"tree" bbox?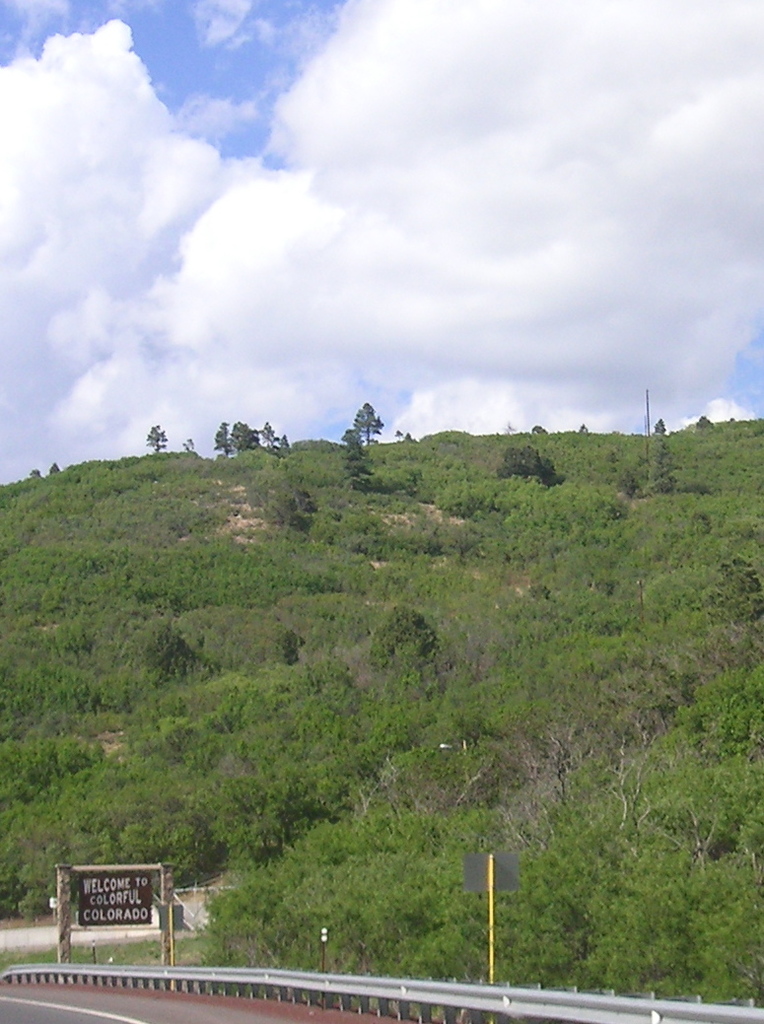
locate(213, 424, 226, 457)
